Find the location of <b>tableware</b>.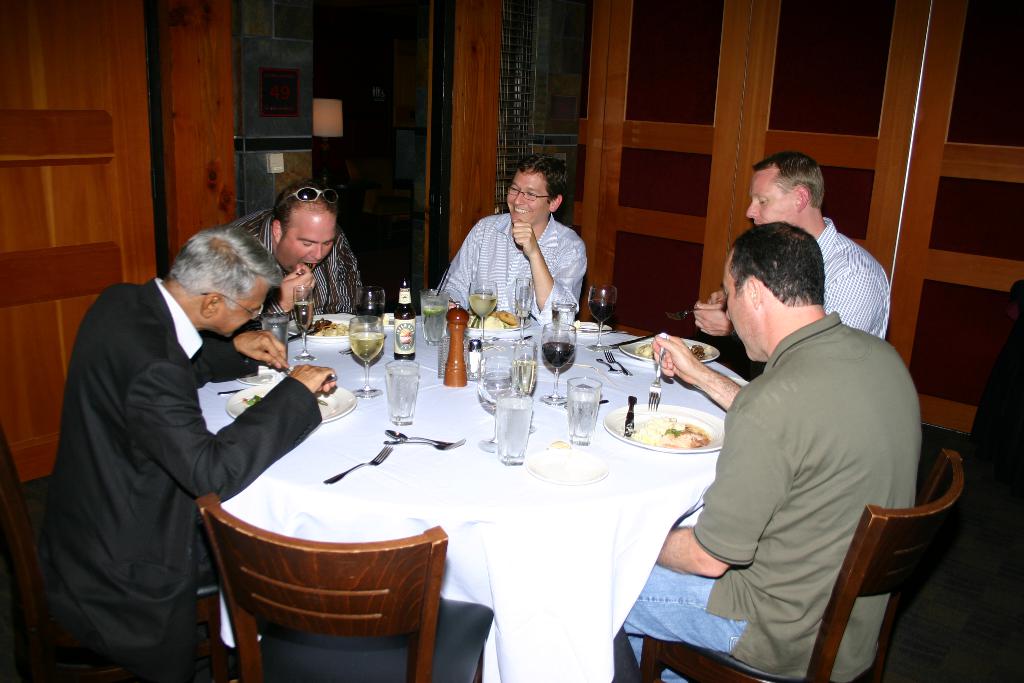
Location: crop(606, 407, 711, 468).
